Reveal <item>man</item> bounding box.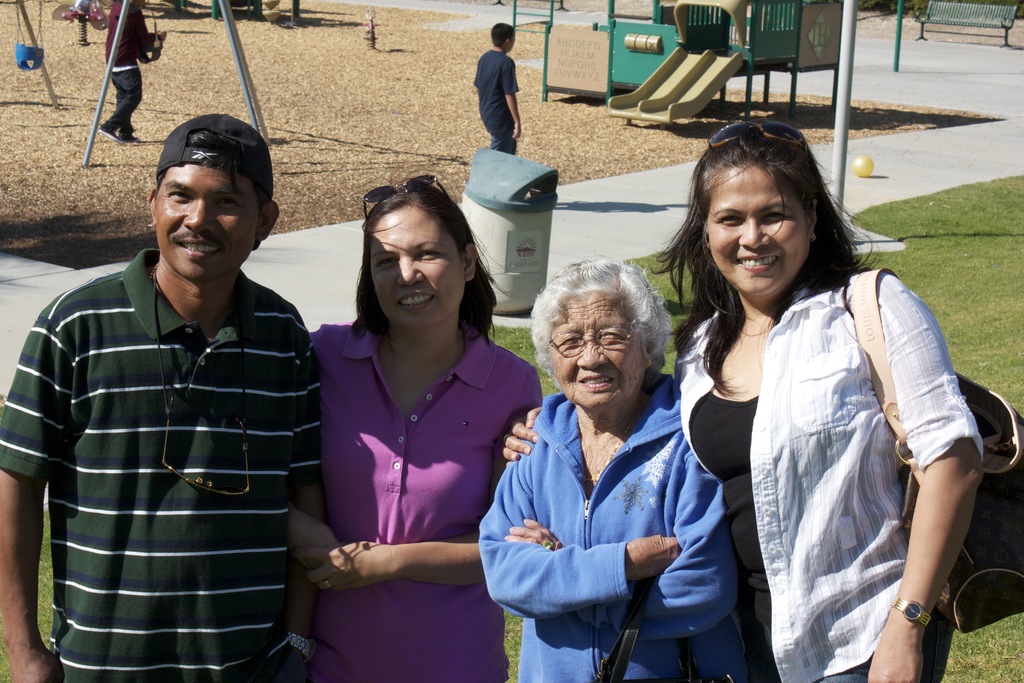
Revealed: bbox=[106, 0, 157, 142].
